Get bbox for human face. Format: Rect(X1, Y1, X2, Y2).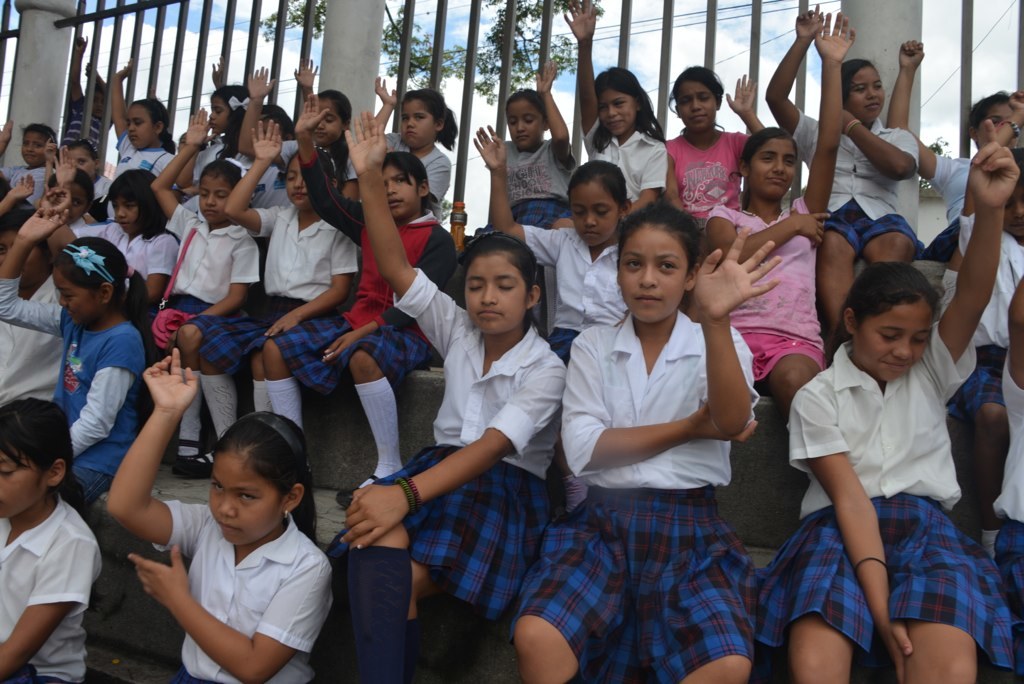
Rect(845, 62, 881, 122).
